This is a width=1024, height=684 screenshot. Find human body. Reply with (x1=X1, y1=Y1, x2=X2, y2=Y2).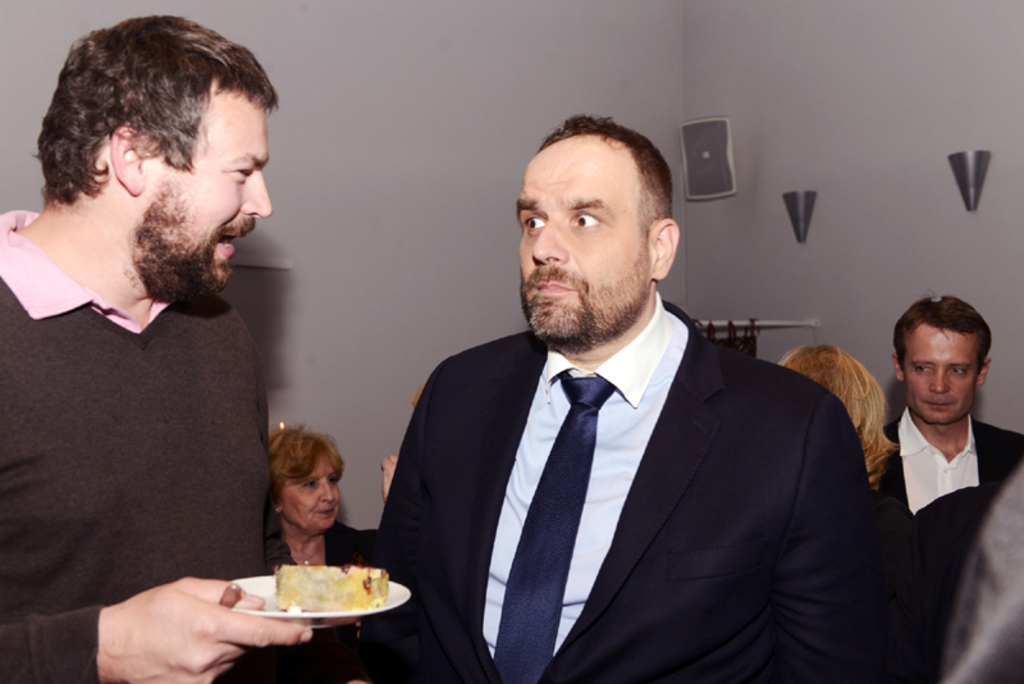
(x1=60, y1=45, x2=466, y2=683).
